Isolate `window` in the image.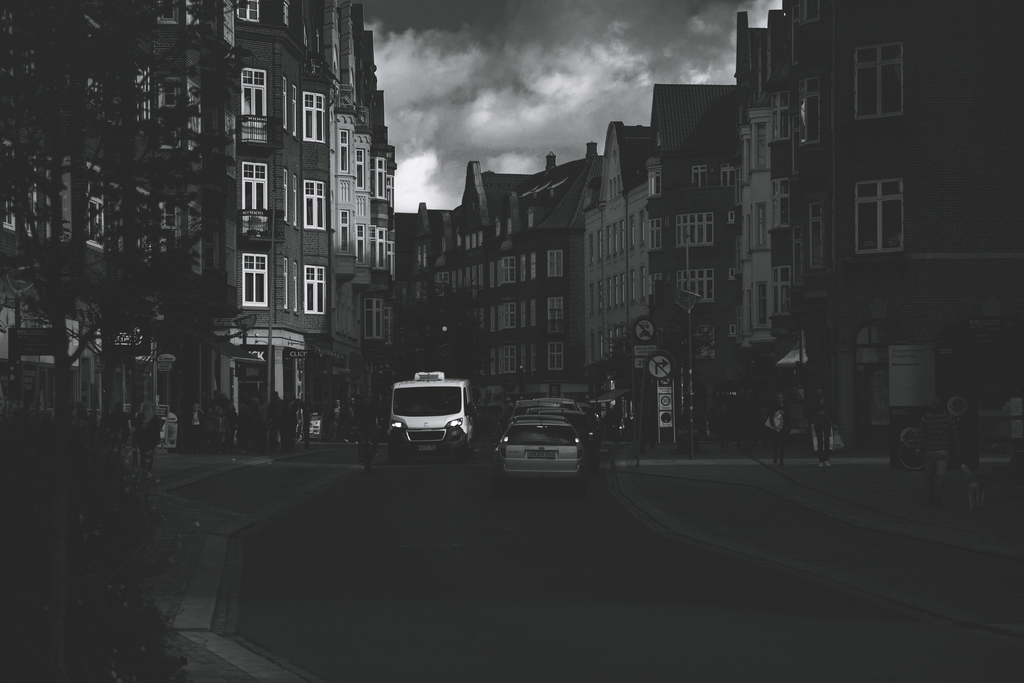
Isolated region: [353, 152, 365, 190].
